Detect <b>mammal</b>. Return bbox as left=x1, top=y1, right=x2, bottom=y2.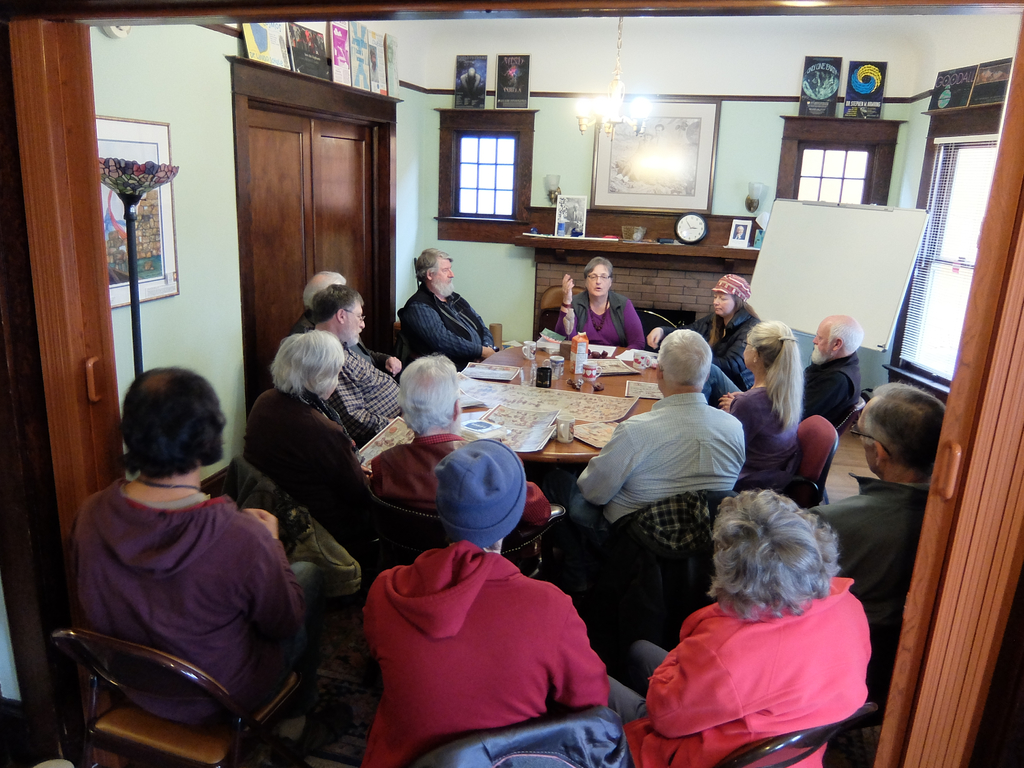
left=568, top=201, right=584, bottom=232.
